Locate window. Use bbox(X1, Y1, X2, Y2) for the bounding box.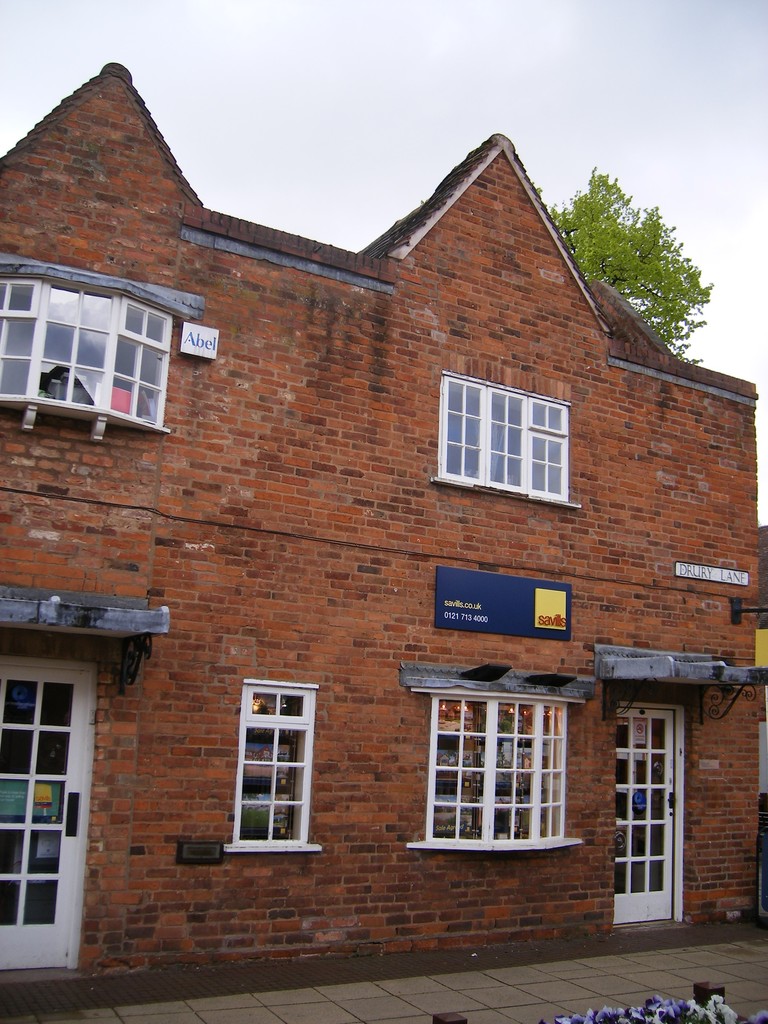
bbox(436, 373, 570, 500).
